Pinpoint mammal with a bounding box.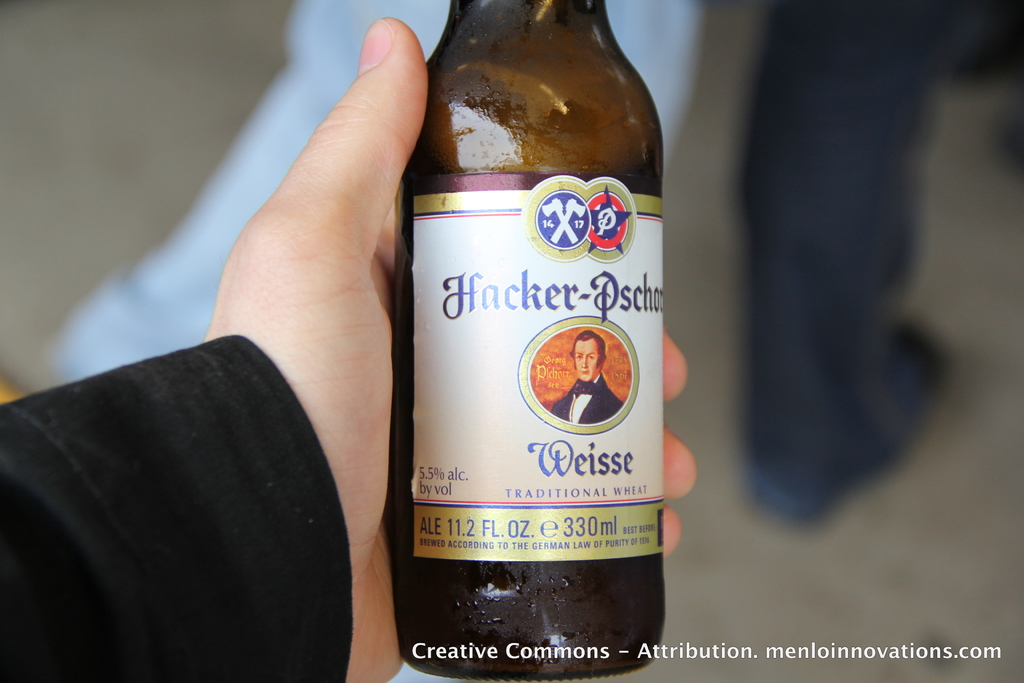
locate(0, 13, 695, 682).
